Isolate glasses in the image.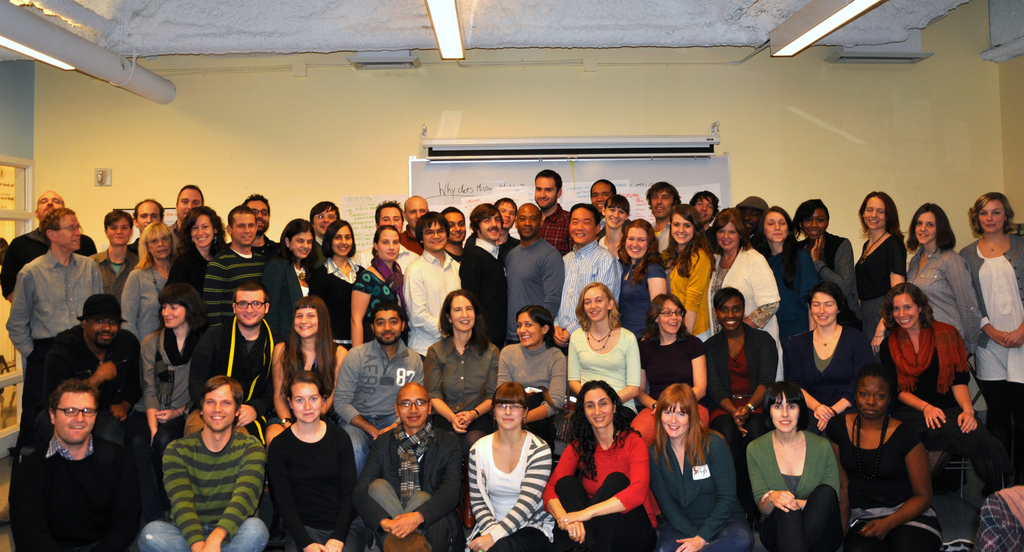
Isolated region: detection(663, 309, 681, 313).
